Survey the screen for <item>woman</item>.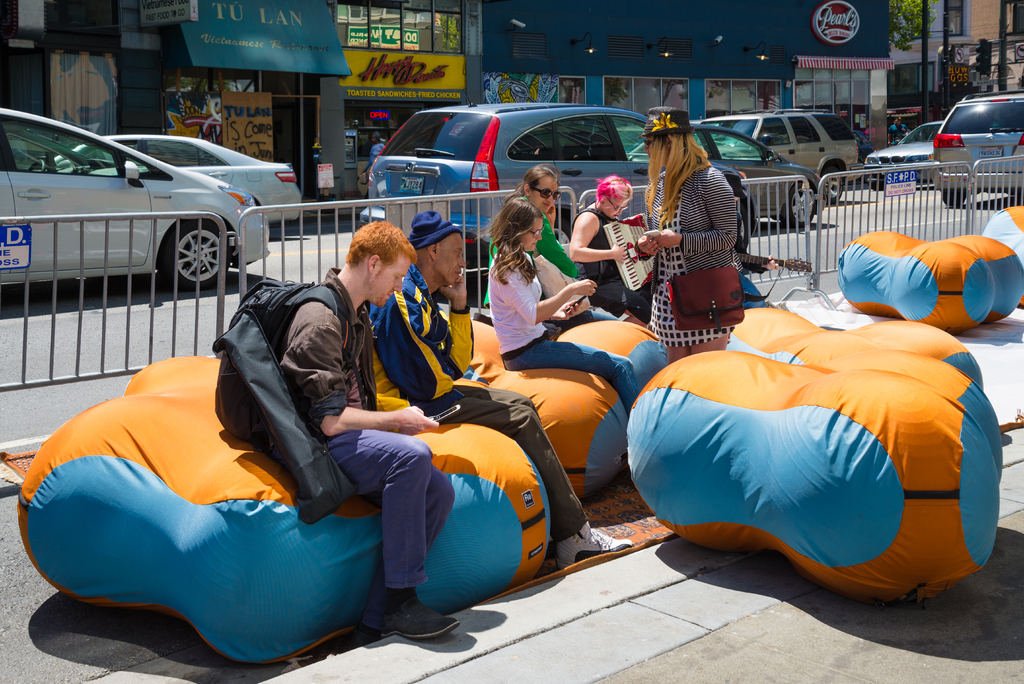
Survey found: (x1=644, y1=120, x2=758, y2=355).
